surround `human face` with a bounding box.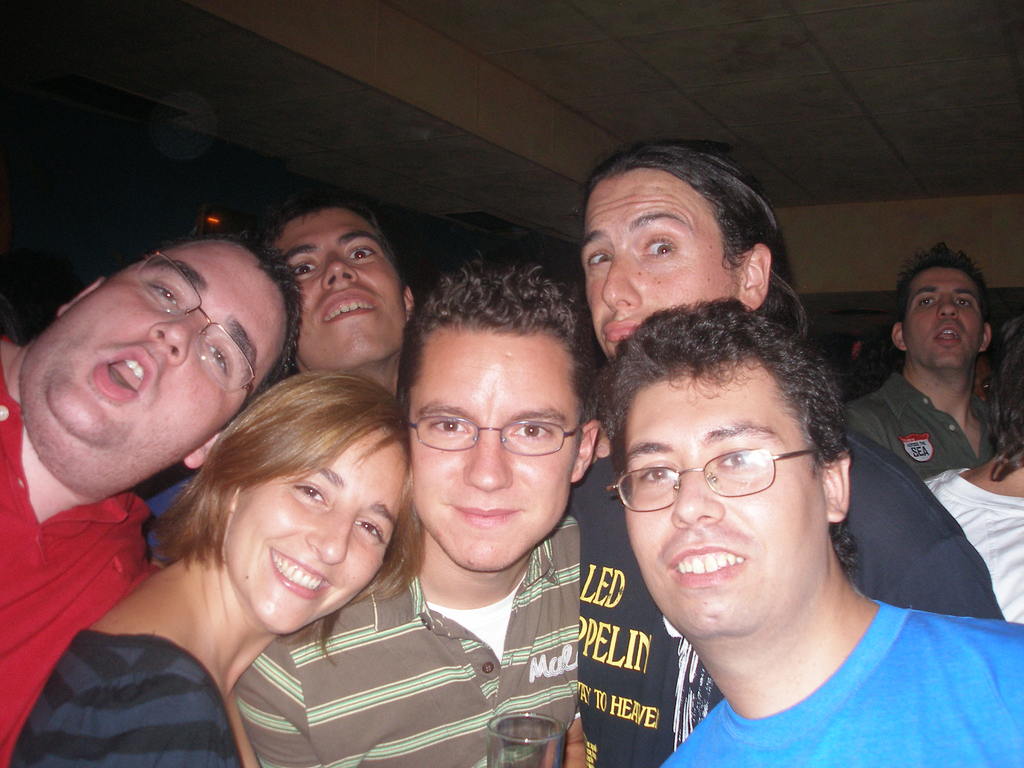
587, 173, 733, 359.
